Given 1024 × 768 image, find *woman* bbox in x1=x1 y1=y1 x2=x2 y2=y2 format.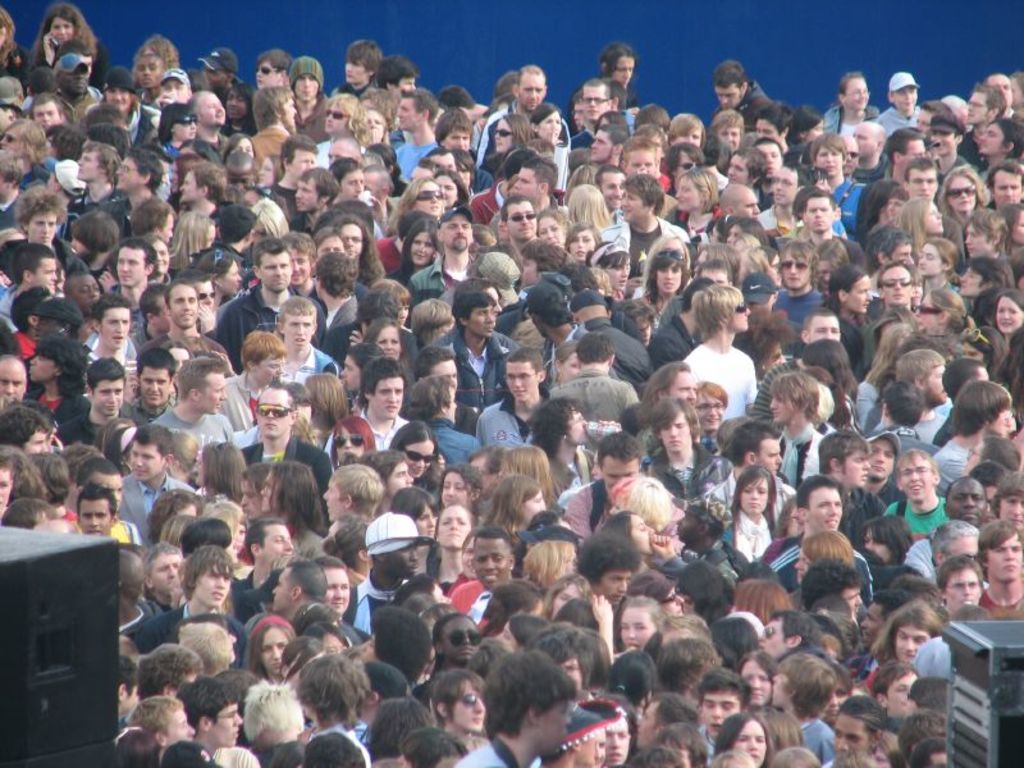
x1=813 y1=238 x2=846 y2=293.
